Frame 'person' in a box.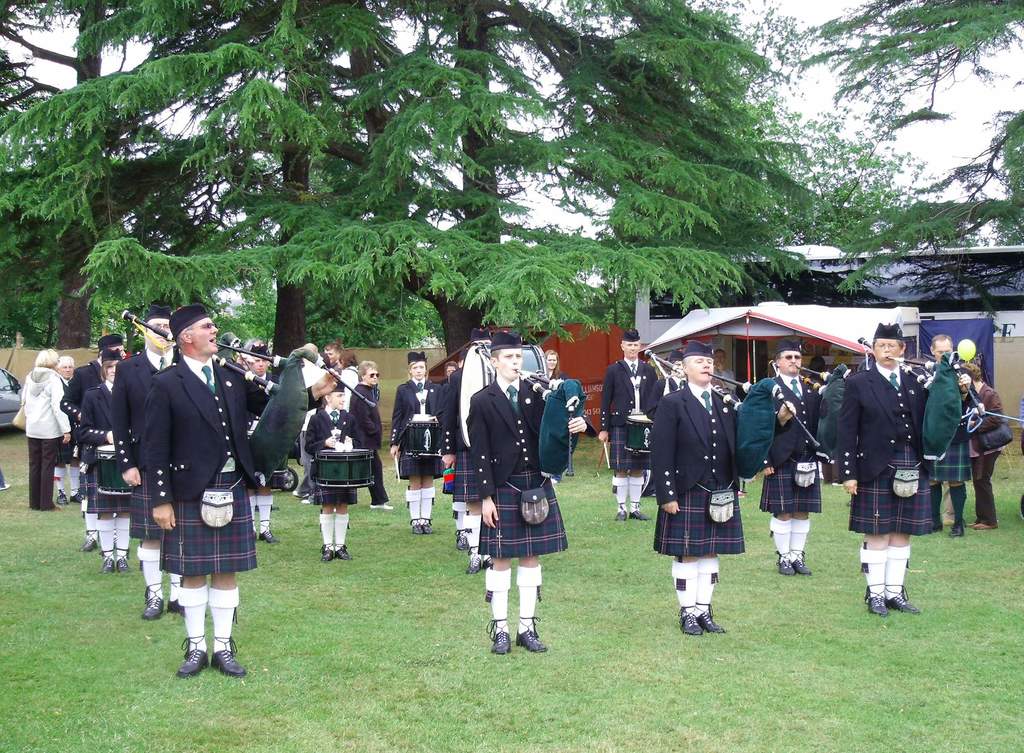
110, 345, 157, 580.
